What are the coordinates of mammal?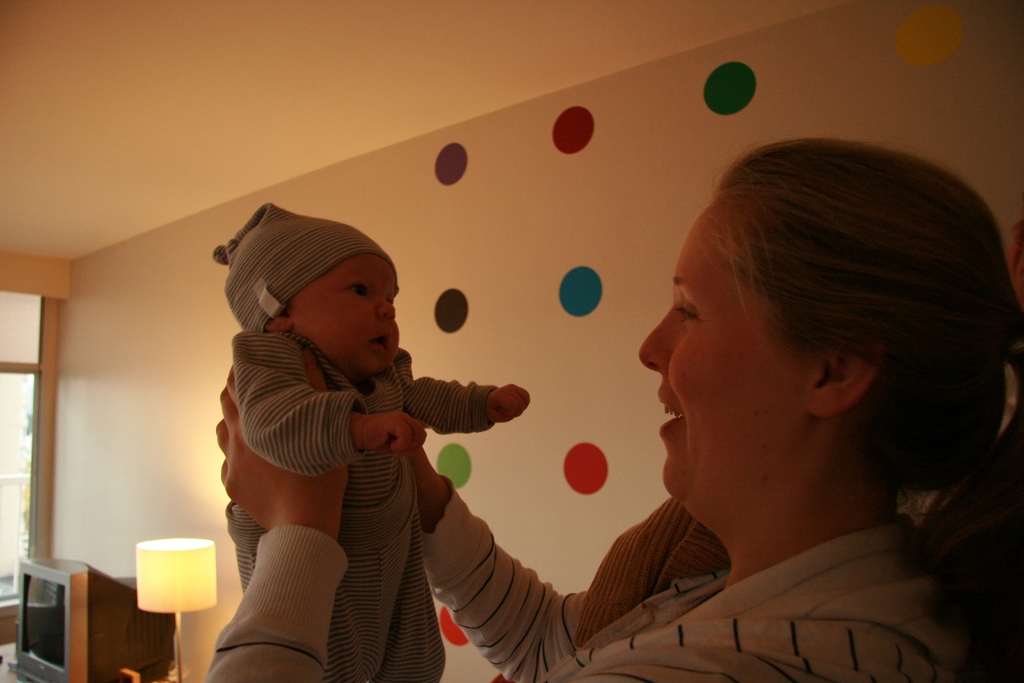
(left=209, top=199, right=535, bottom=682).
